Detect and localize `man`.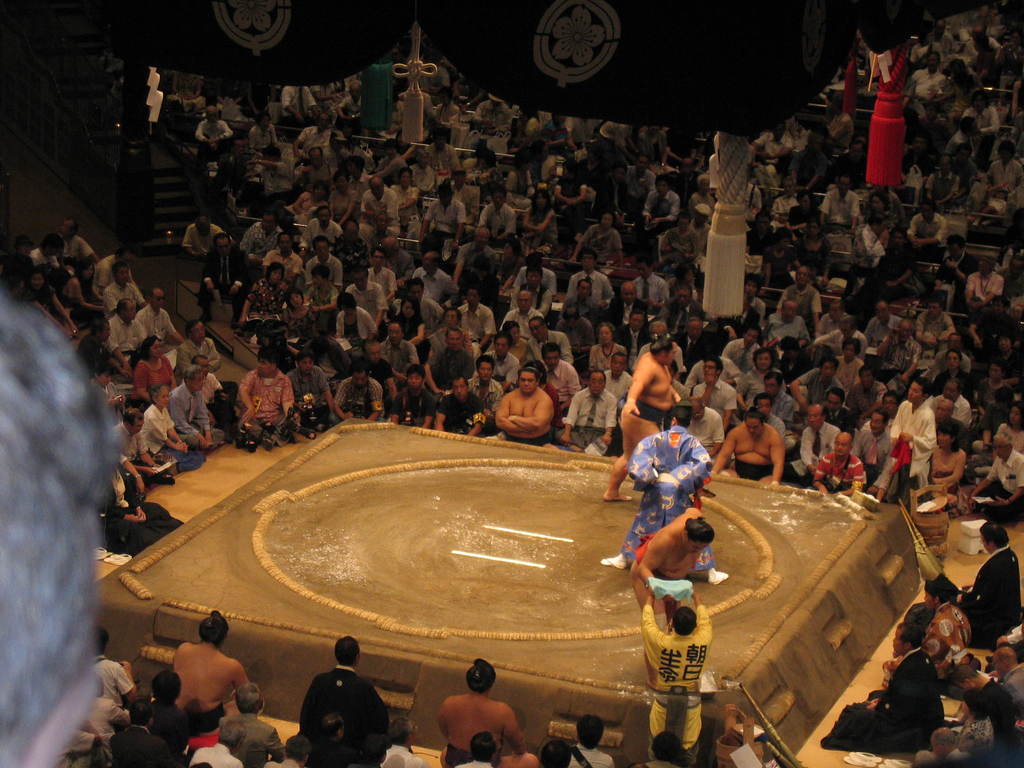
Localized at 310/205/342/244.
